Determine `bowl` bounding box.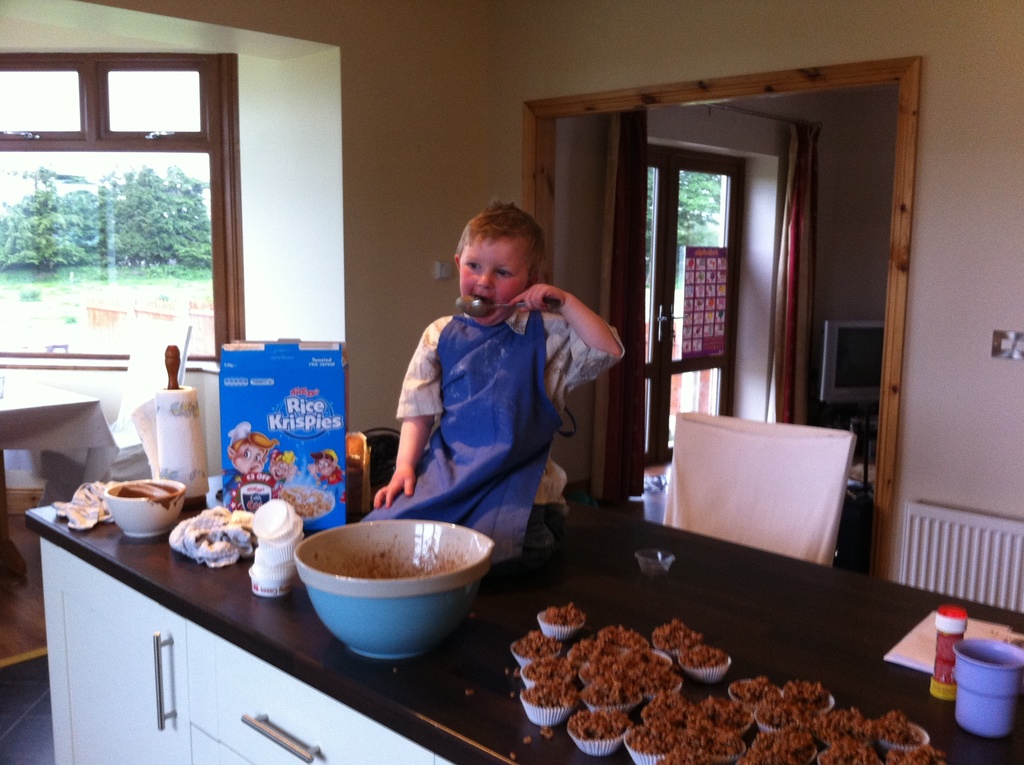
Determined: [x1=103, y1=479, x2=182, y2=539].
